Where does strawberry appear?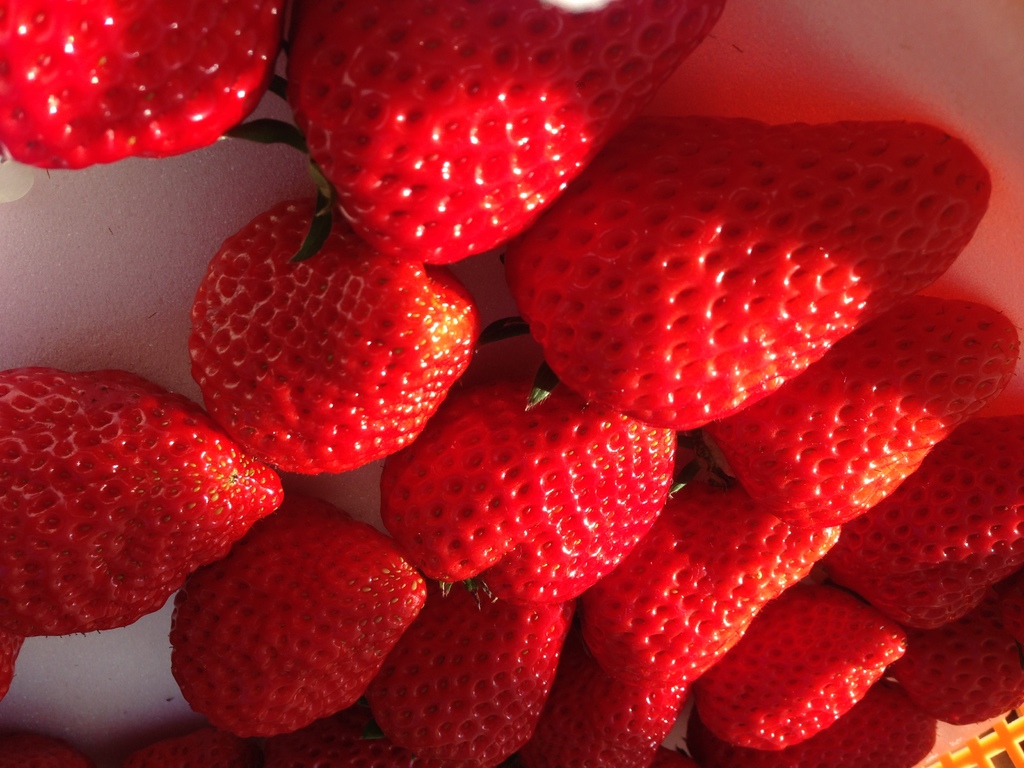
Appears at x1=186, y1=186, x2=495, y2=476.
